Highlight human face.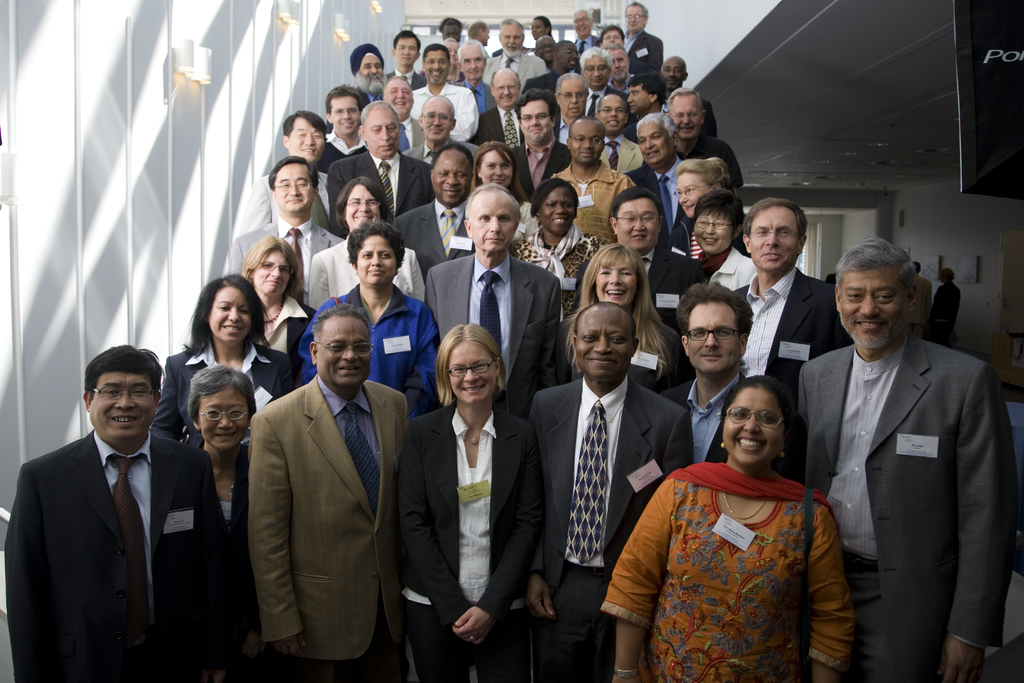
Highlighted region: [611, 49, 628, 79].
